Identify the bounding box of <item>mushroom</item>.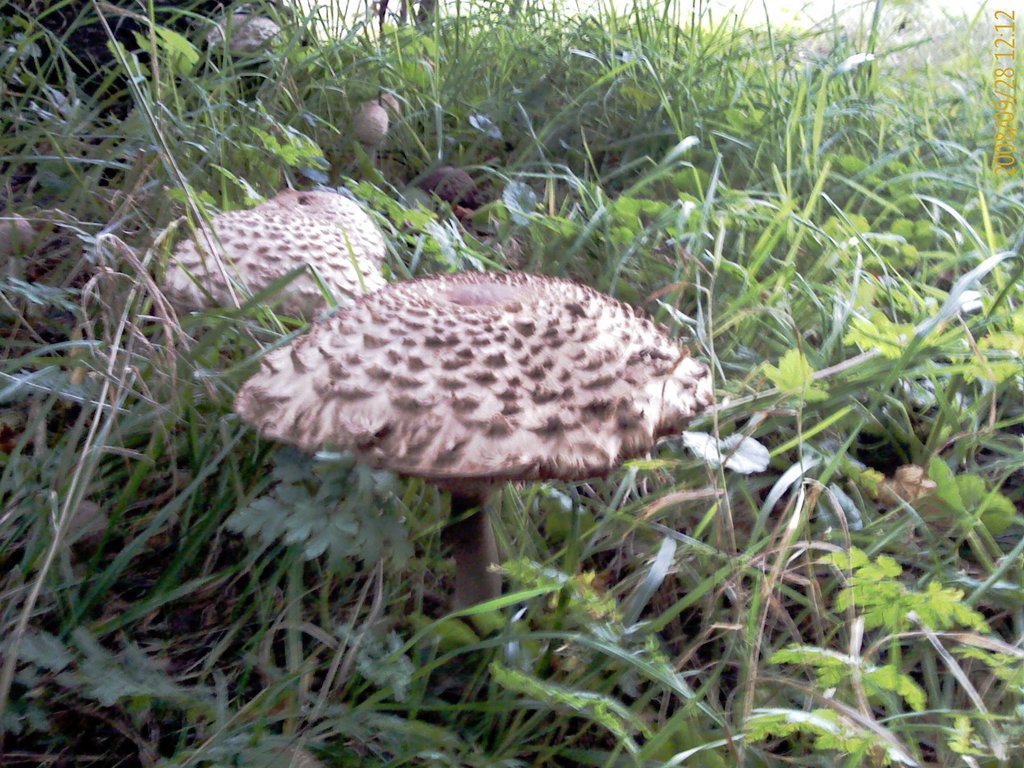
bbox(207, 17, 288, 97).
